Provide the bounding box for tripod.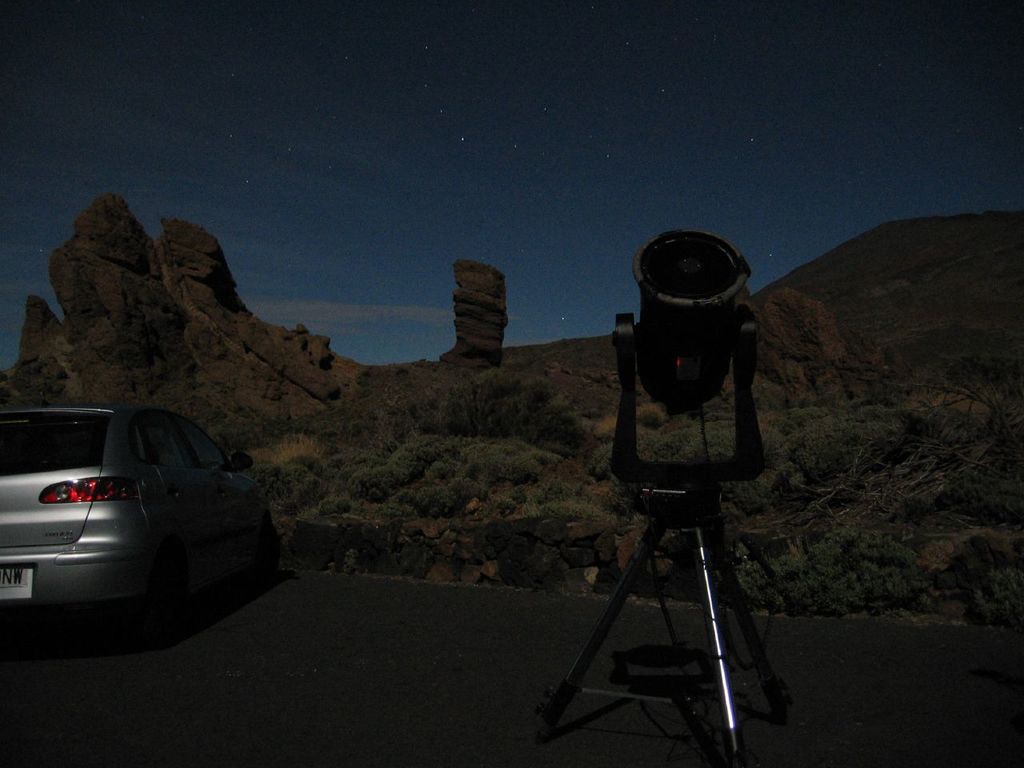
524/317/786/764.
